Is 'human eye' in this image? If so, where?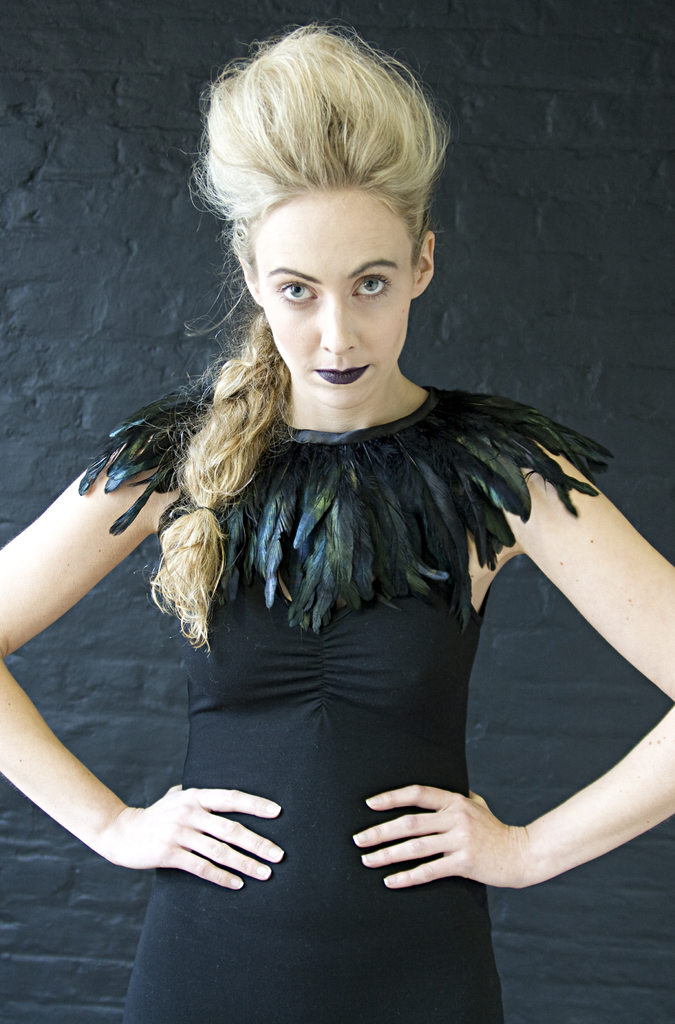
Yes, at 353 271 391 300.
